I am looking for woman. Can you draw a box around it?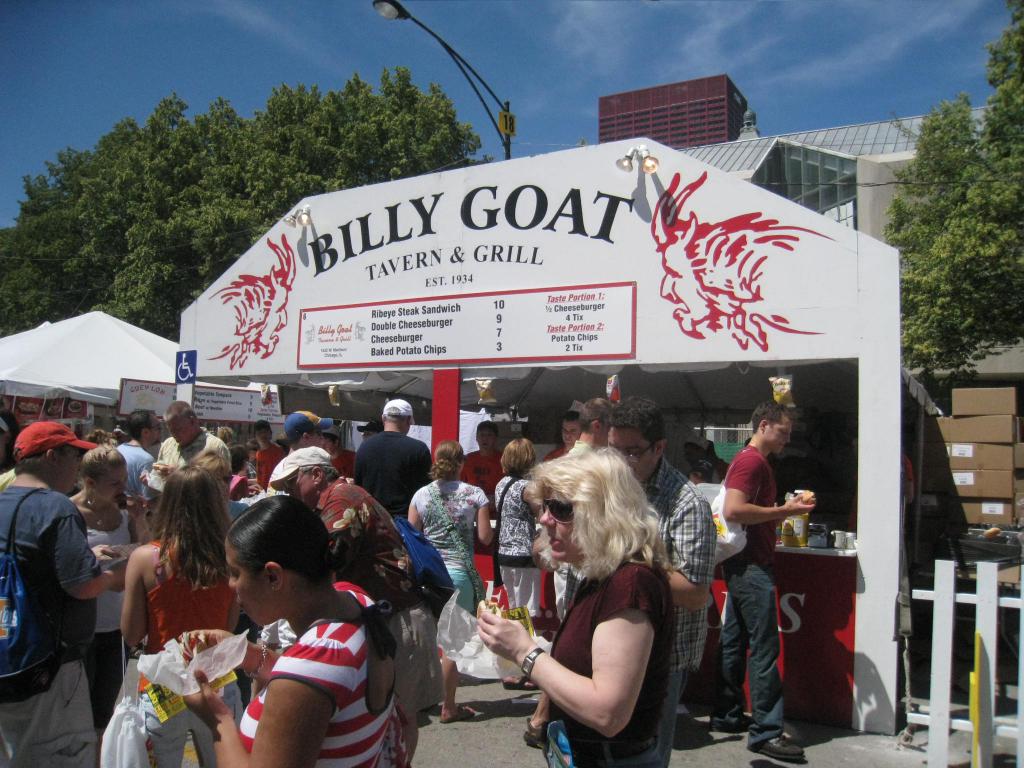
Sure, the bounding box is 179 492 396 767.
